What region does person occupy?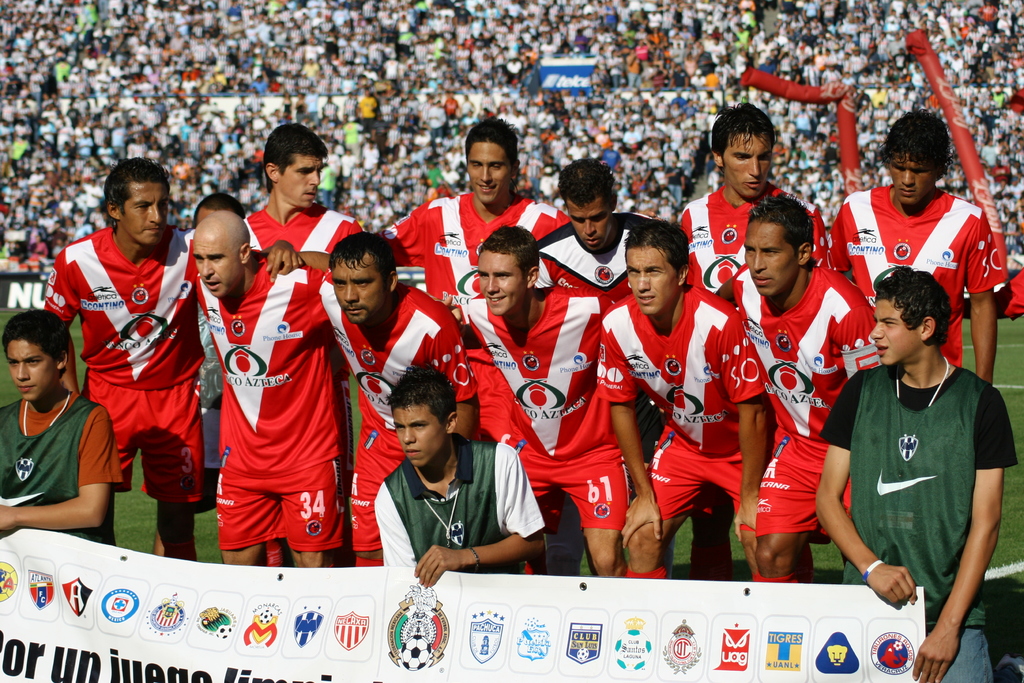
[815,270,1018,682].
